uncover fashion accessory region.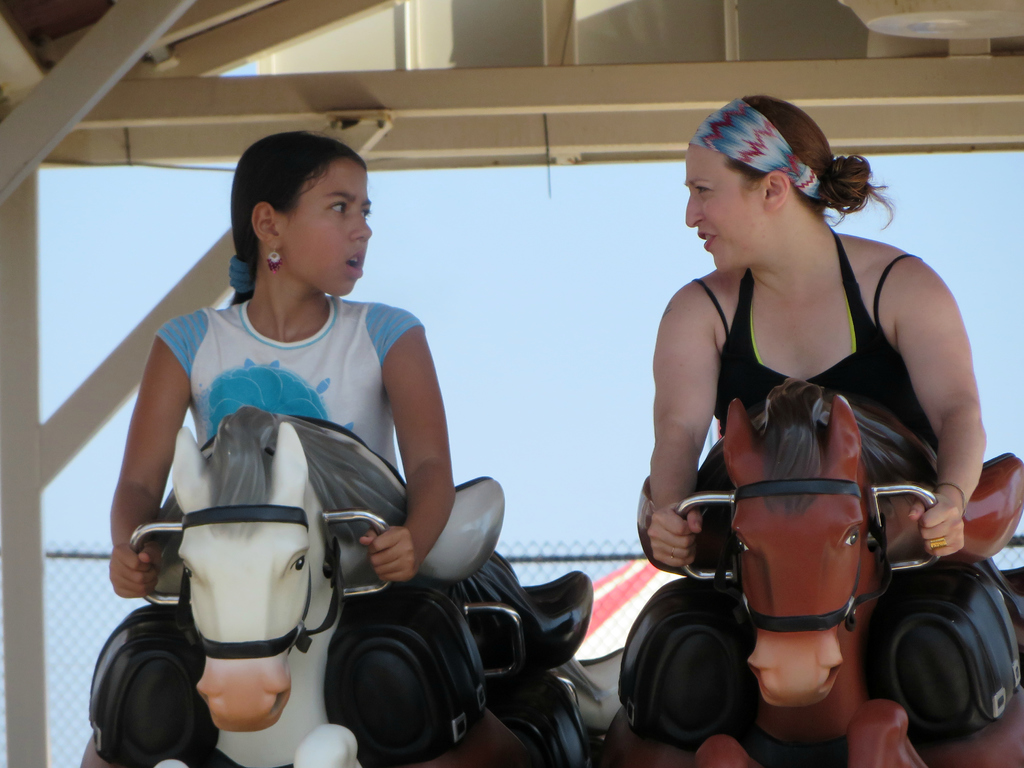
Uncovered: <region>266, 244, 282, 264</region>.
